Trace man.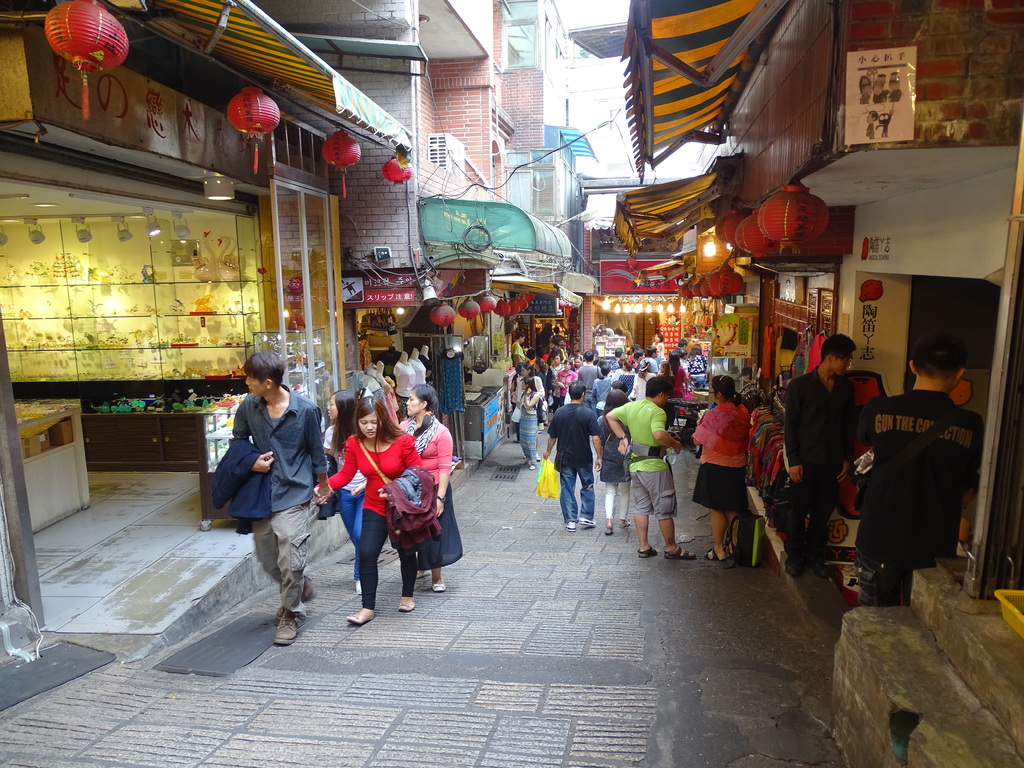
Traced to <region>547, 380, 600, 526</region>.
